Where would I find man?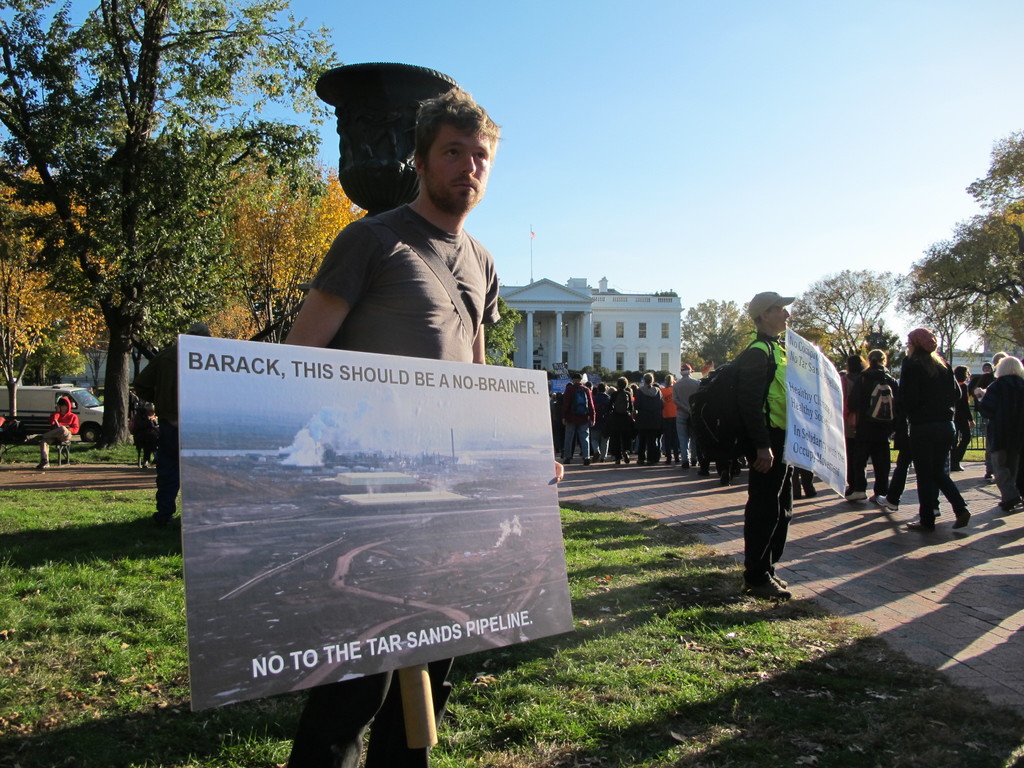
At 723, 294, 842, 597.
